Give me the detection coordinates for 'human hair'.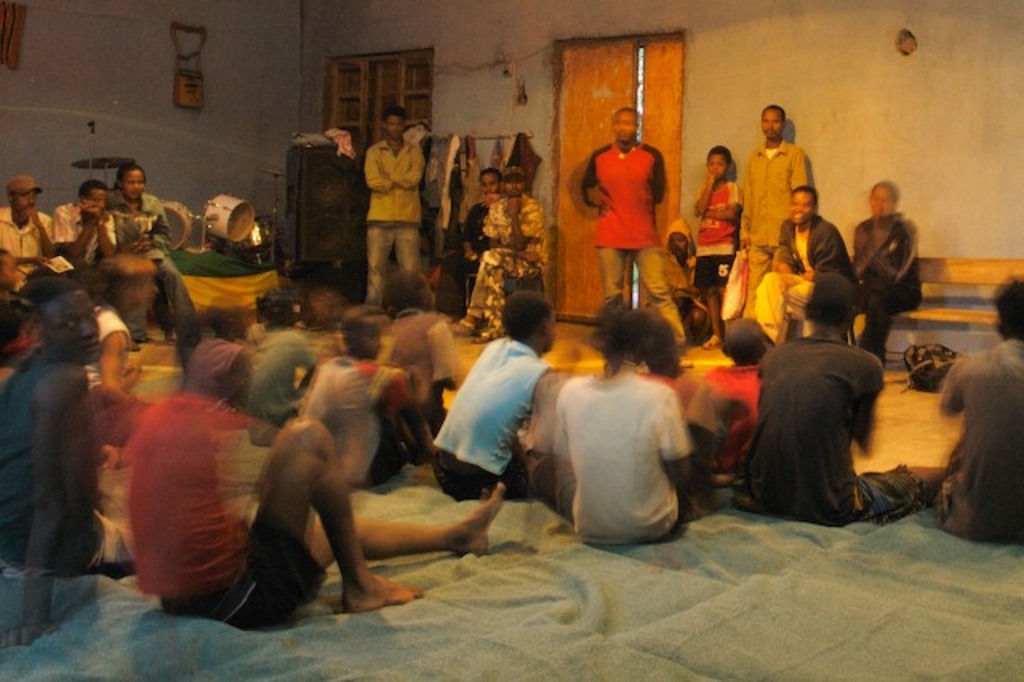
478,166,502,178.
